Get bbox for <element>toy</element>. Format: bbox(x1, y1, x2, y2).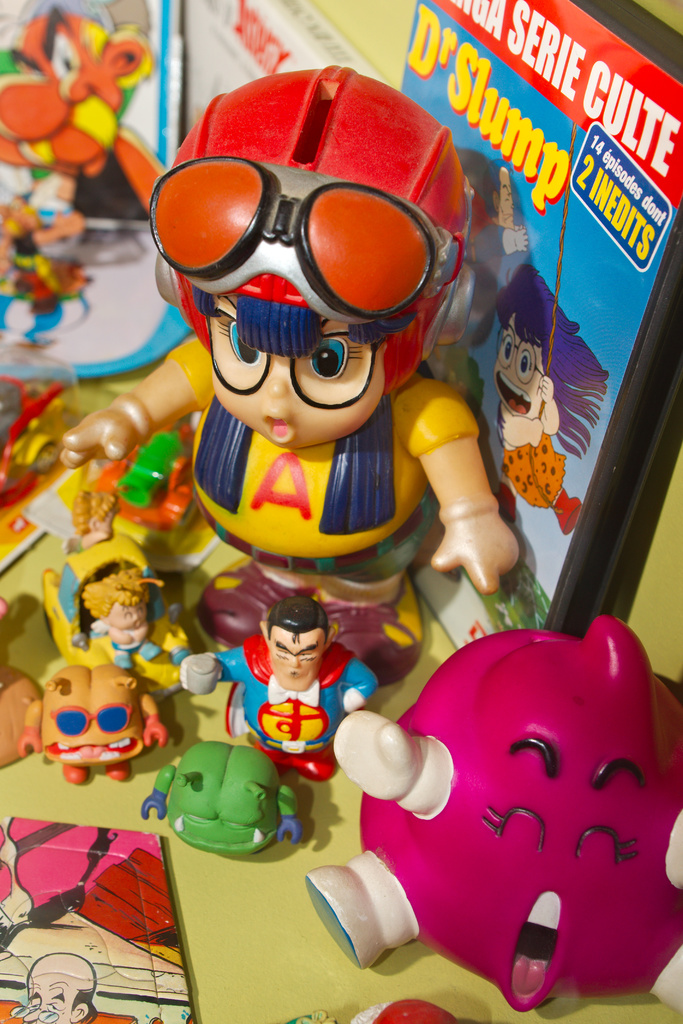
bbox(352, 998, 468, 1023).
